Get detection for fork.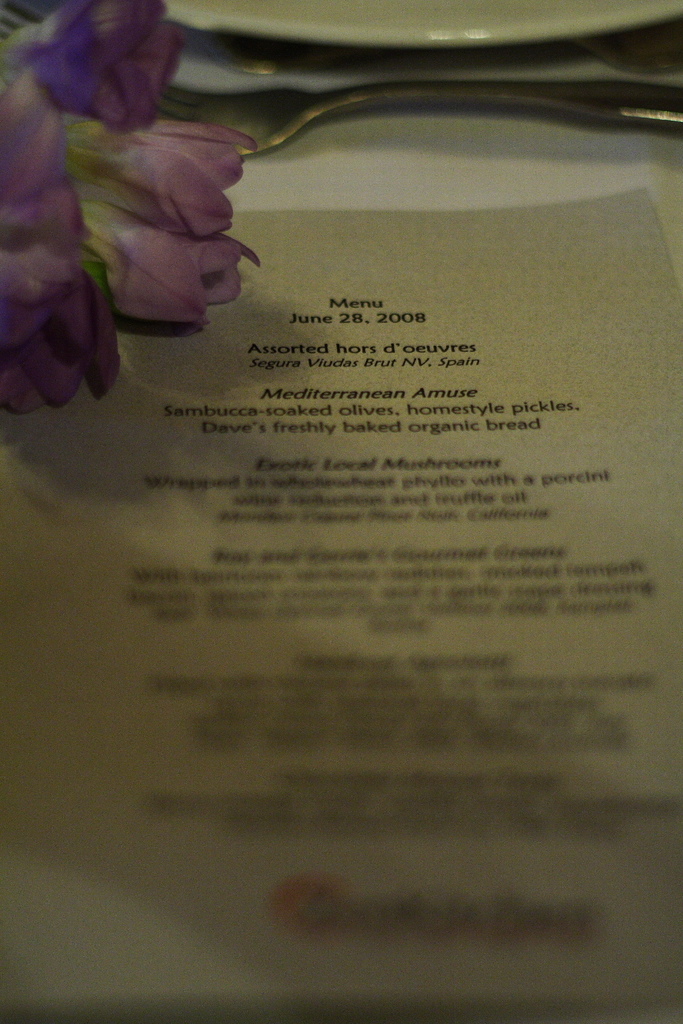
Detection: 0:0:682:159.
